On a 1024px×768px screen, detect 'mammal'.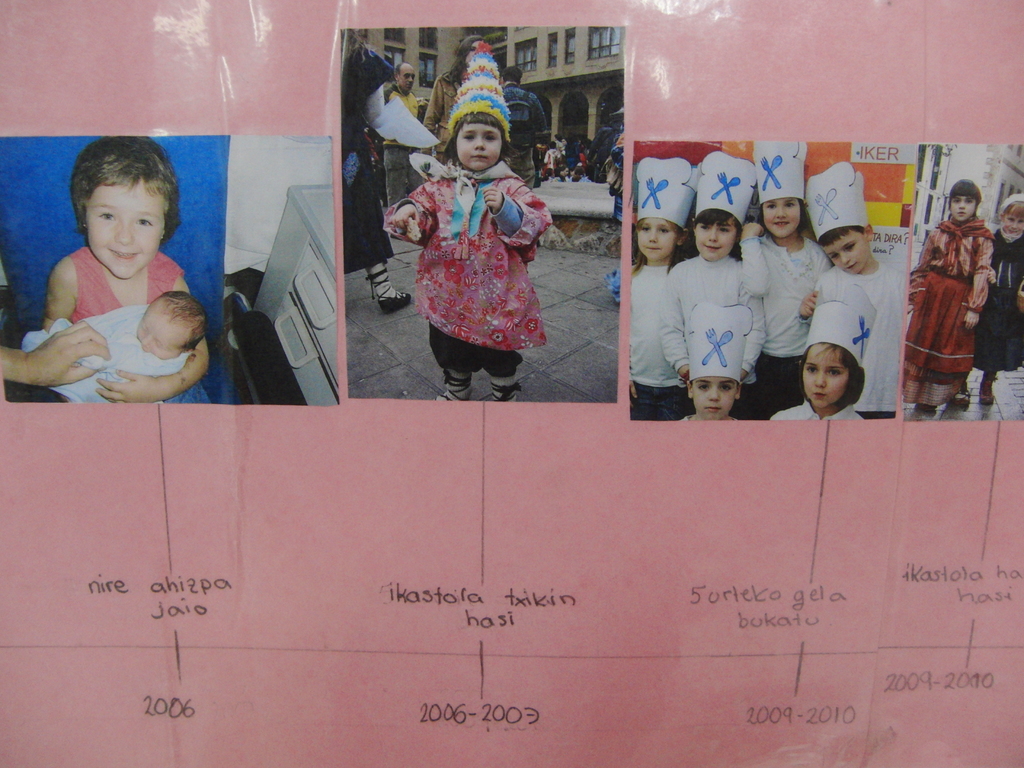
{"left": 22, "top": 289, "right": 208, "bottom": 410}.
